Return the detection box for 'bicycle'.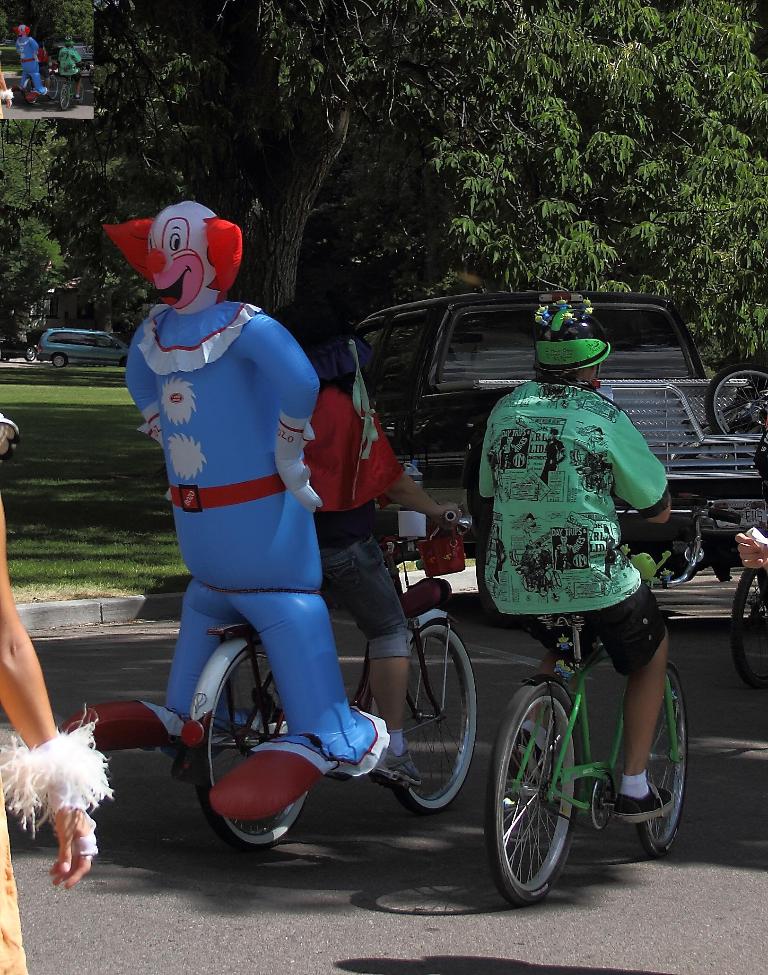
725,482,767,689.
